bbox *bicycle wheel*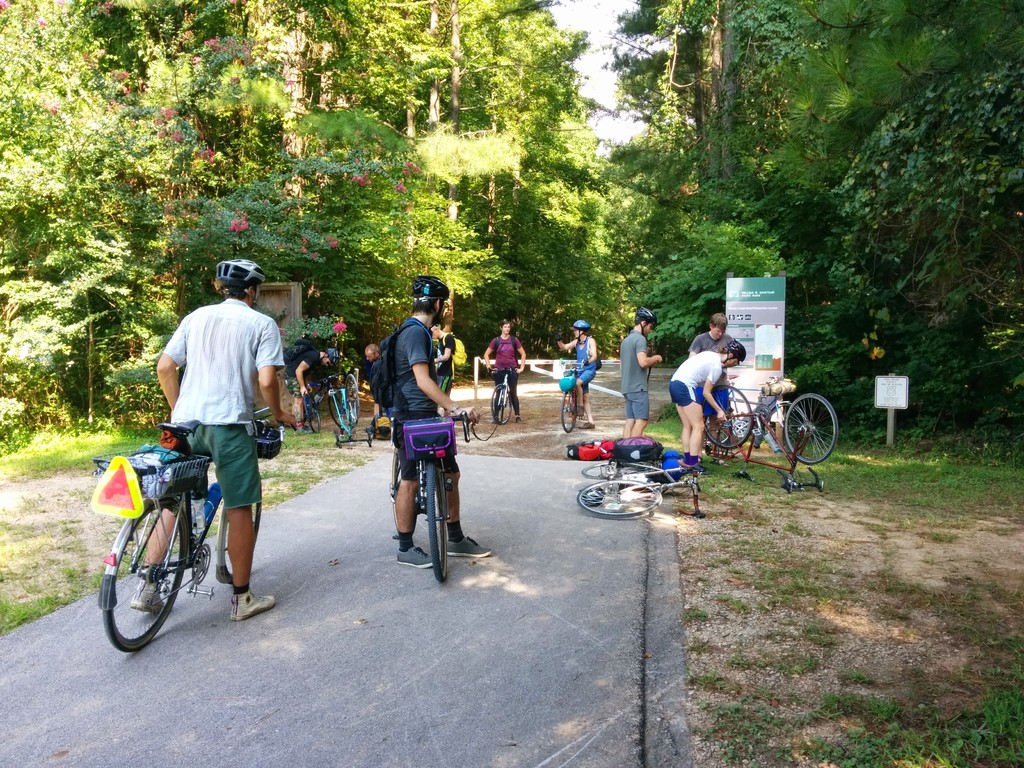
[x1=300, y1=392, x2=324, y2=433]
